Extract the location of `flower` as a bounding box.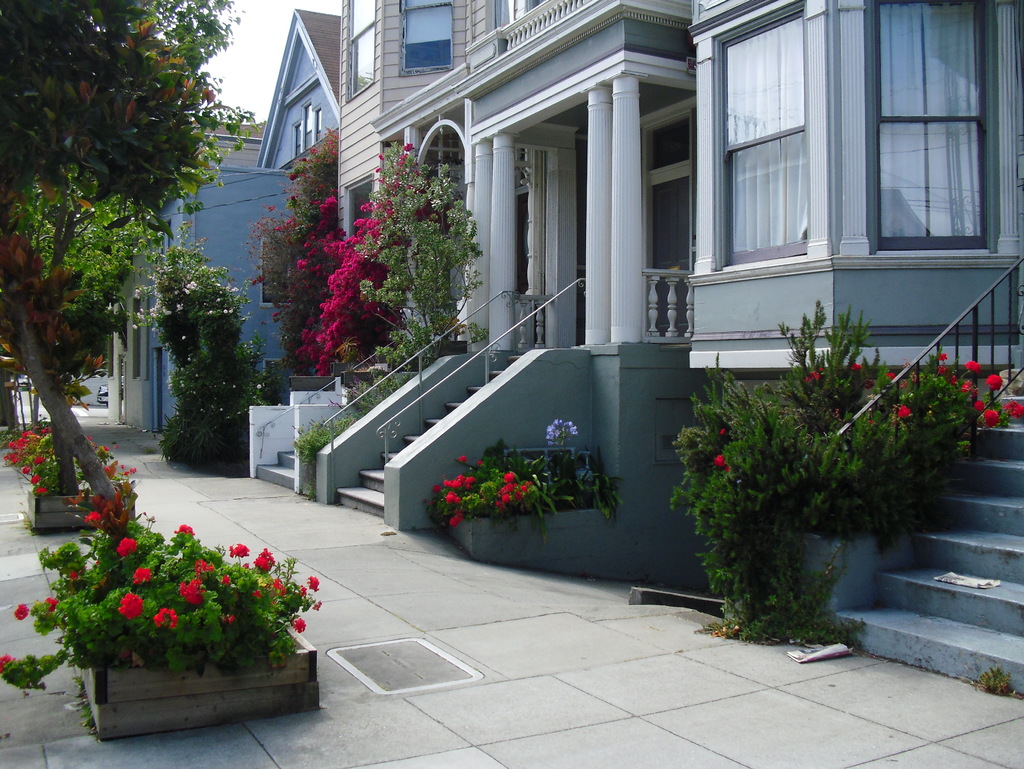
x1=84 y1=510 x2=102 y2=530.
